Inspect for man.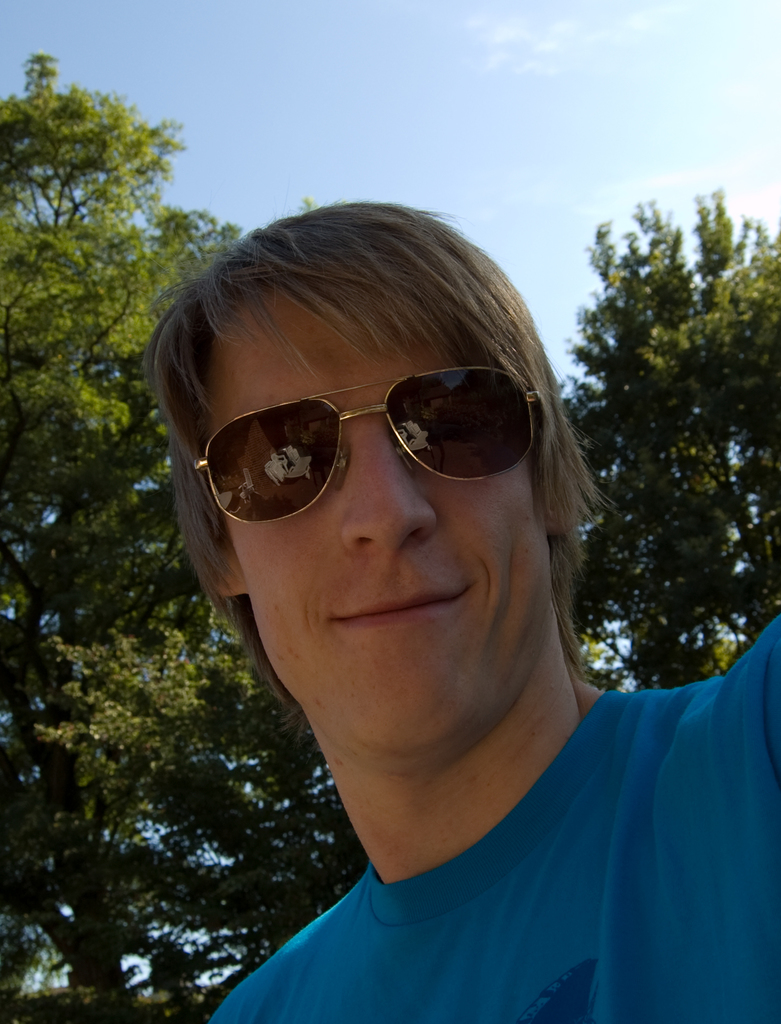
Inspection: 63,195,778,1023.
